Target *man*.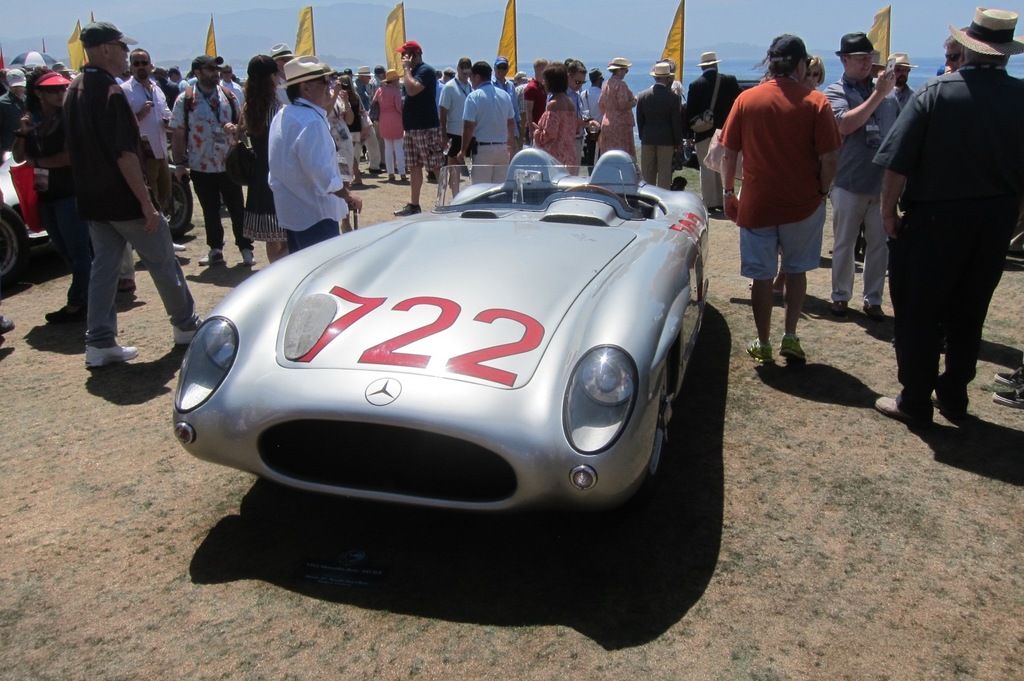
Target region: crop(489, 60, 512, 94).
